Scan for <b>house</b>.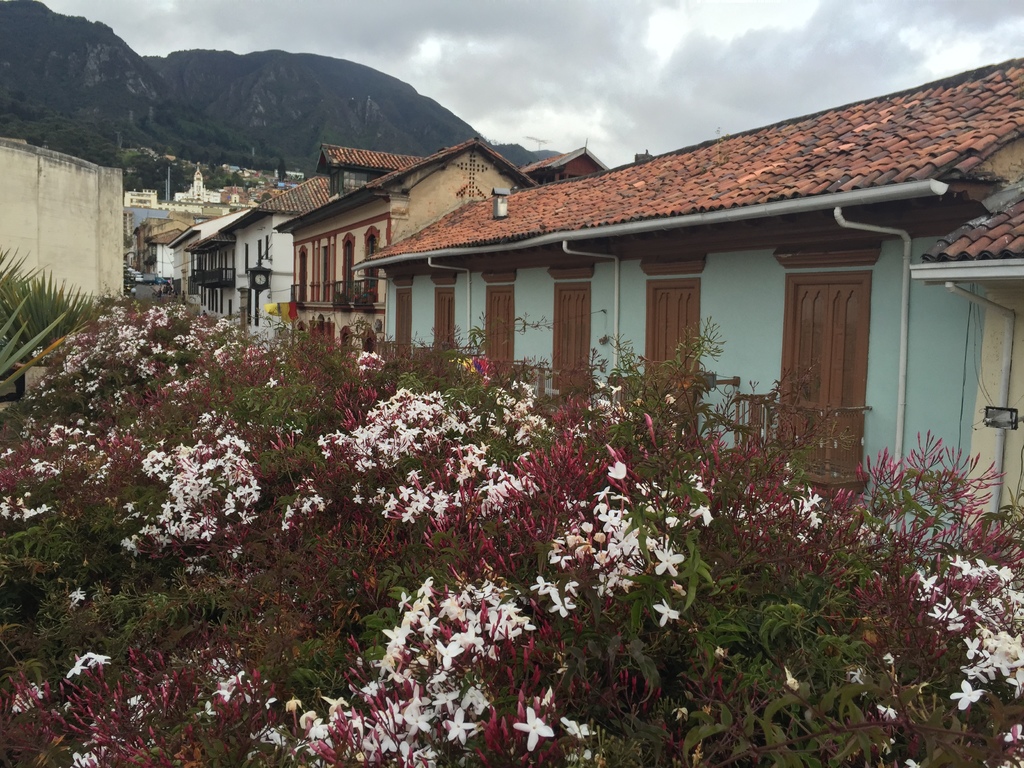
Scan result: [224,137,429,338].
